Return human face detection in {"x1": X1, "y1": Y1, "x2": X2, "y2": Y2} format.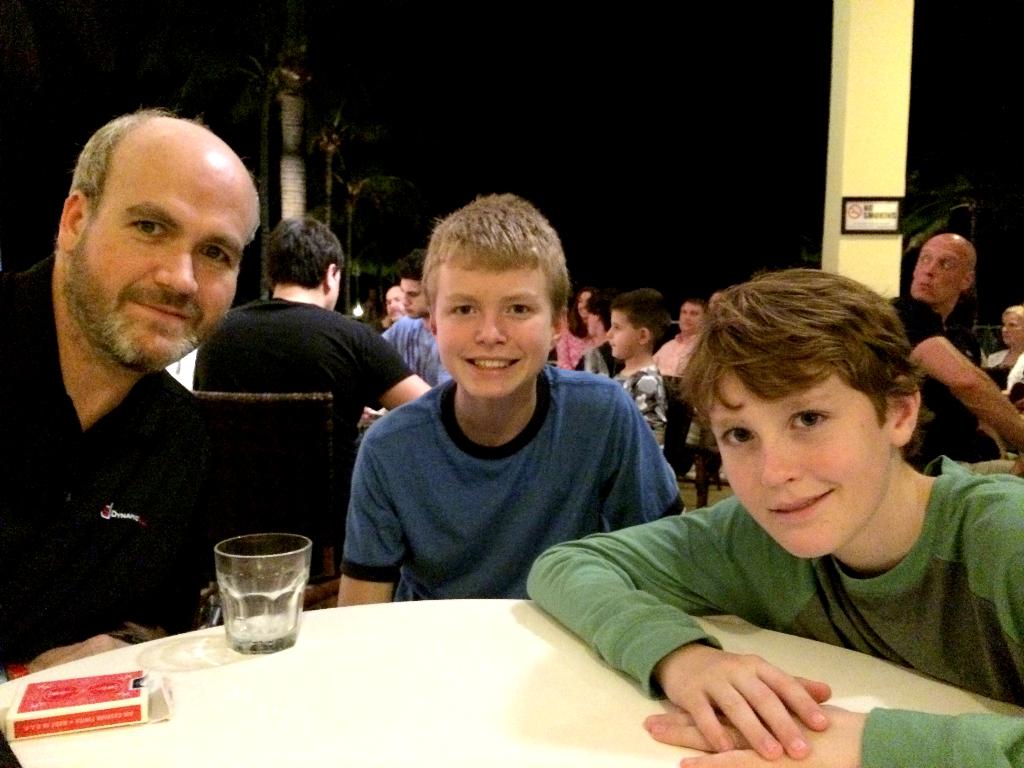
{"x1": 580, "y1": 292, "x2": 591, "y2": 321}.
